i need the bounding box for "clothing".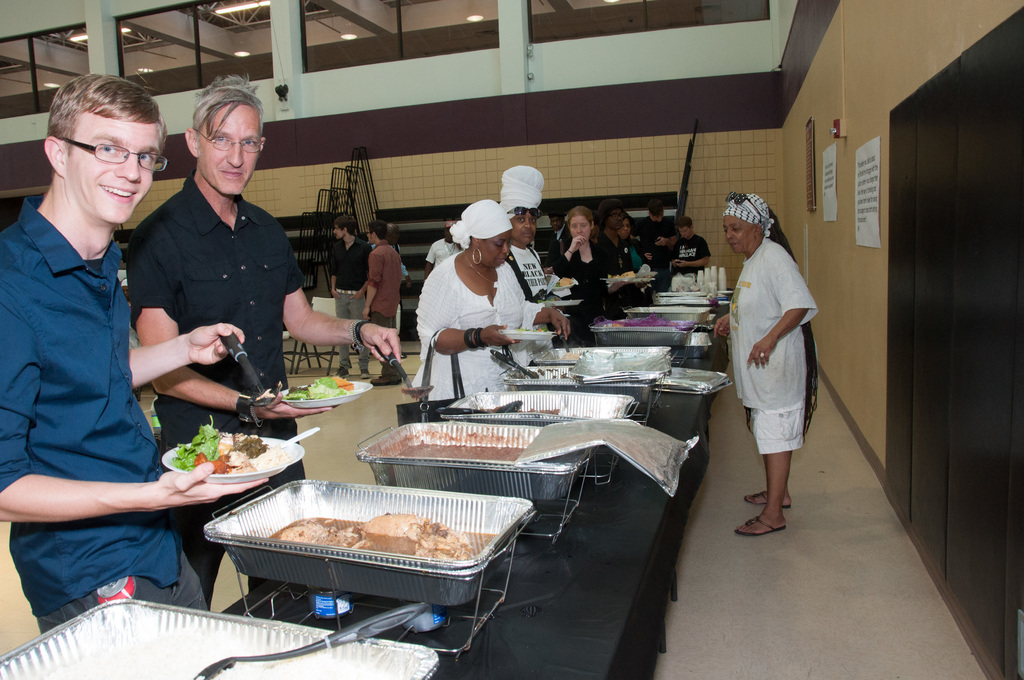
Here it is: bbox=[411, 249, 545, 401].
